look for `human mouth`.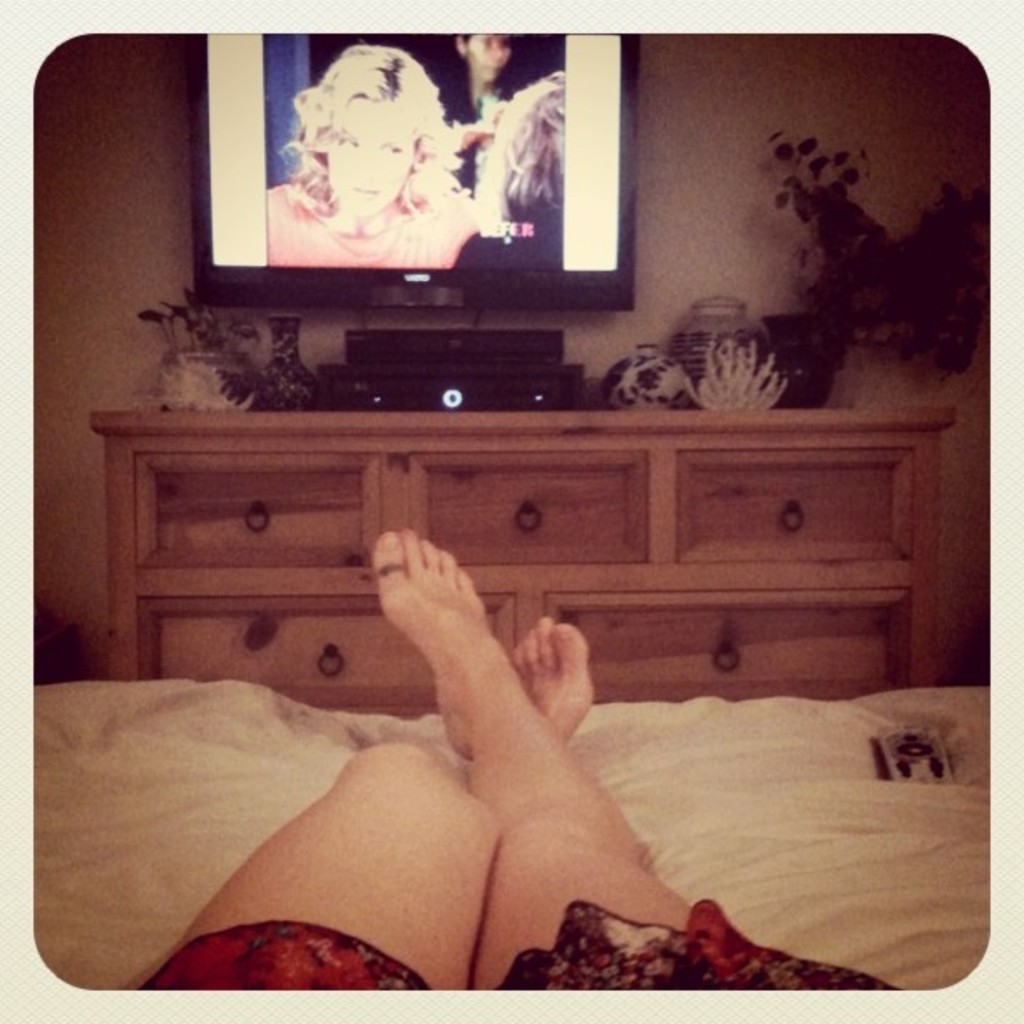
Found: locate(348, 177, 380, 199).
